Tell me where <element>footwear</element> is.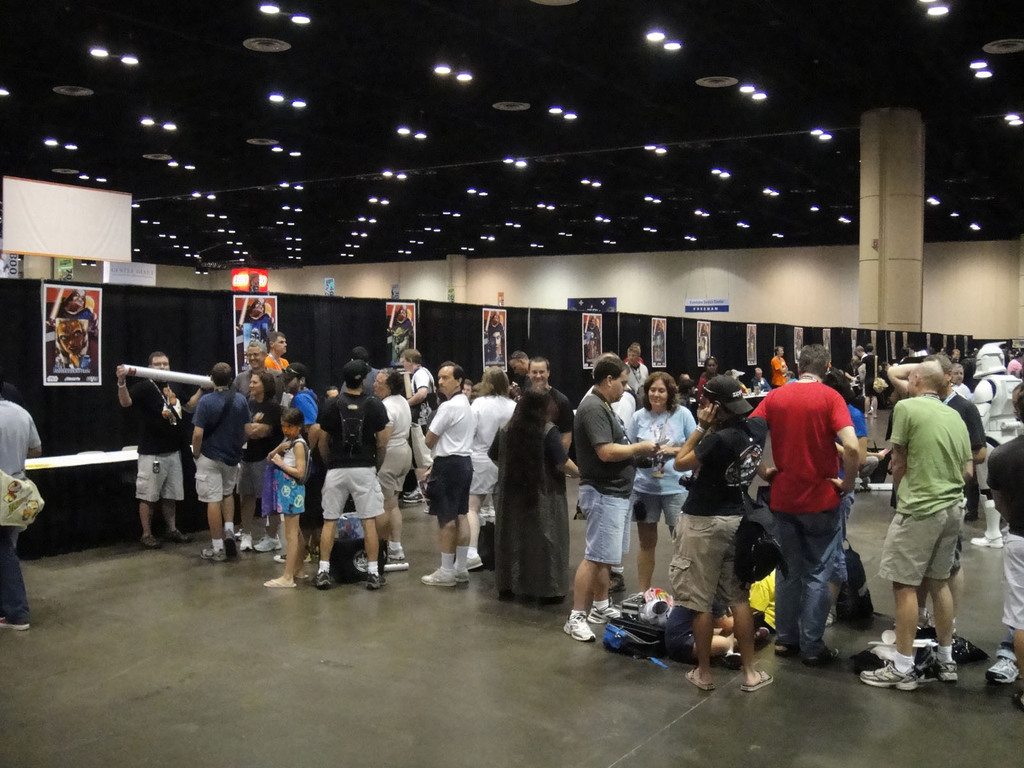
<element>footwear</element> is at [x1=914, y1=650, x2=959, y2=683].
